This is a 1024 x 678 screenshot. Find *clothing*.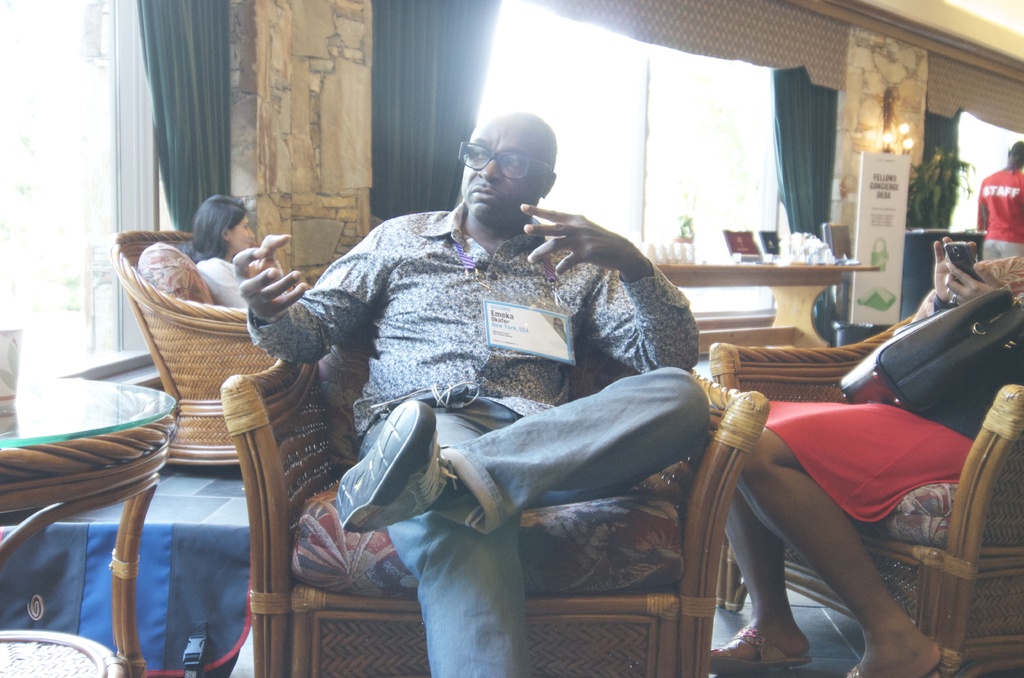
Bounding box: 977, 167, 1023, 263.
